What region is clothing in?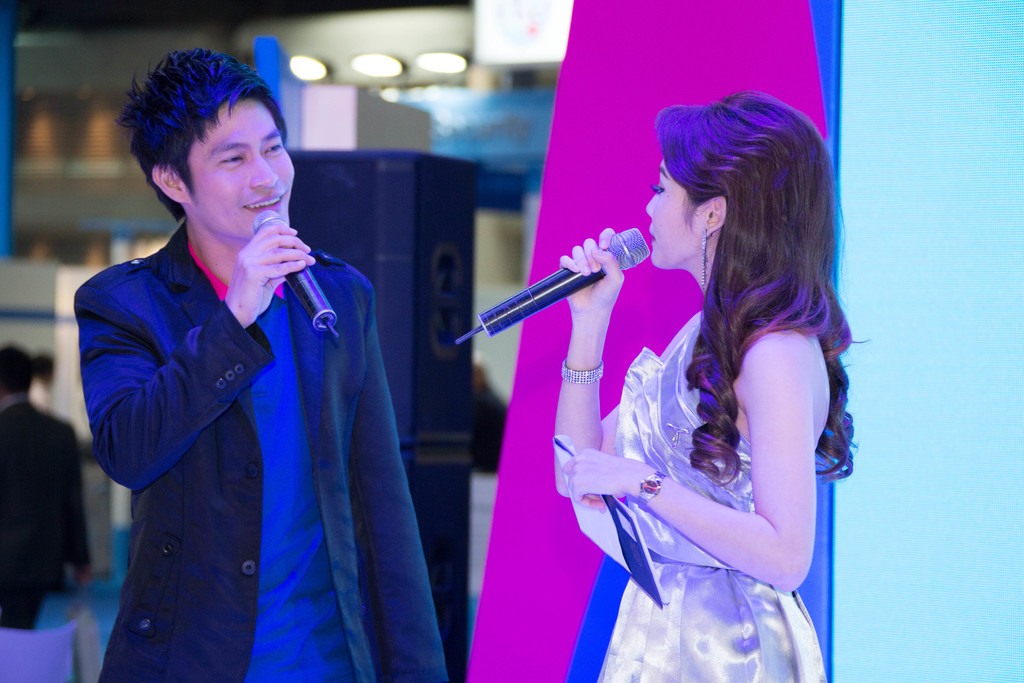
[x1=74, y1=215, x2=452, y2=682].
